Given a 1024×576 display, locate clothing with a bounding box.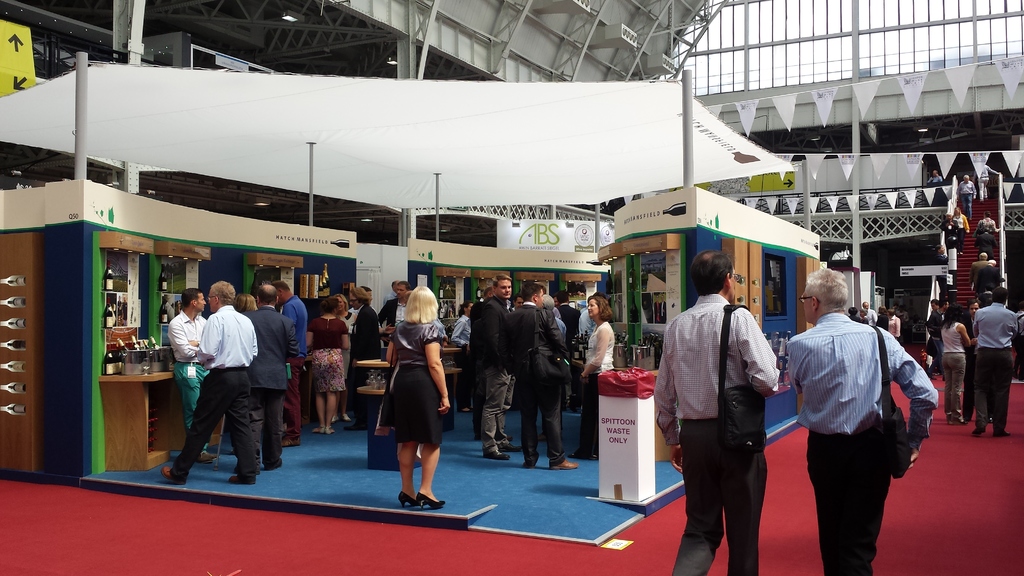
Located: select_region(476, 295, 515, 444).
